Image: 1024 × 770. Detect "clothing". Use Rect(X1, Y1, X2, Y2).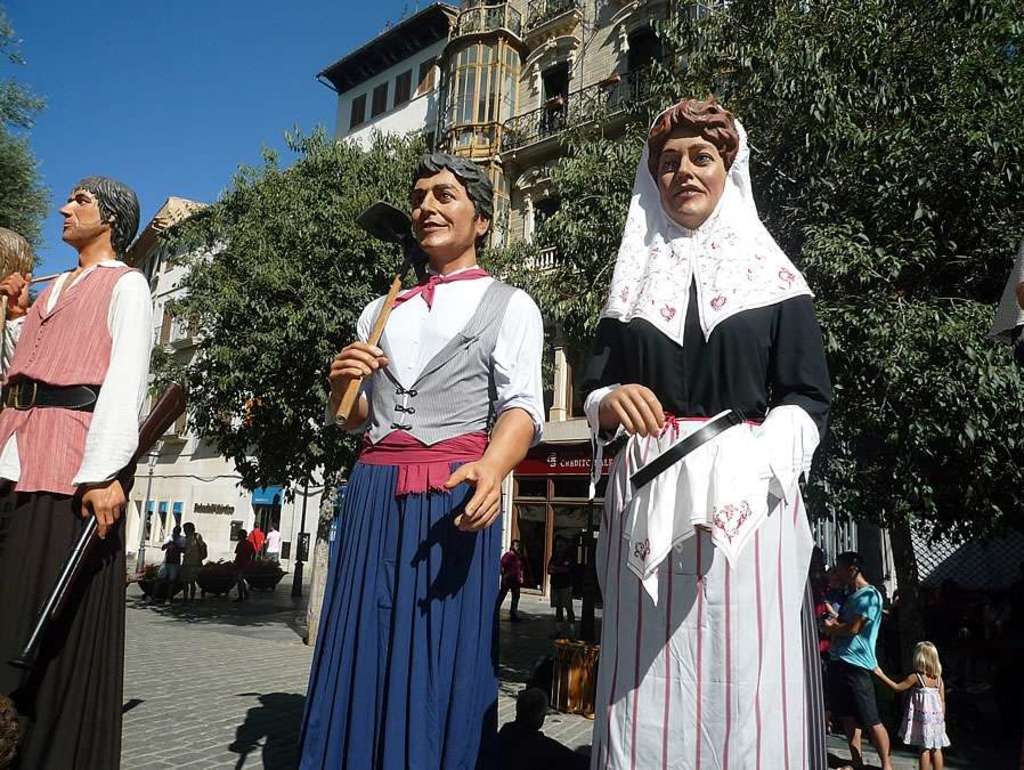
Rect(562, 122, 826, 769).
